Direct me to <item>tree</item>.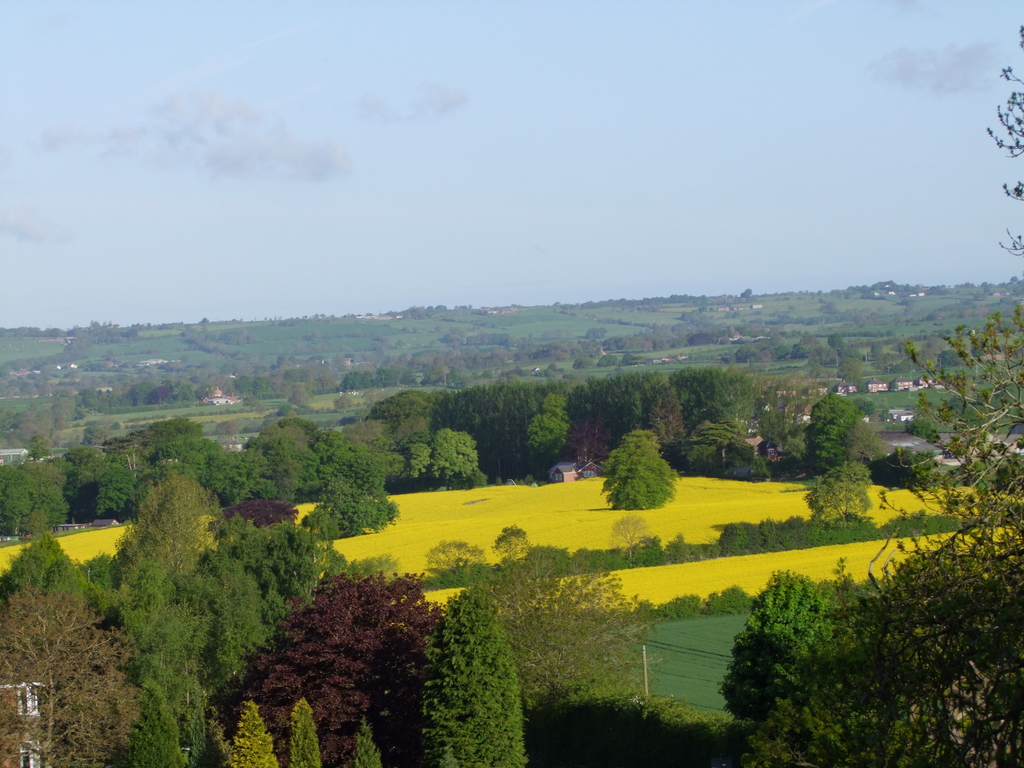
Direction: x1=881 y1=321 x2=1023 y2=582.
